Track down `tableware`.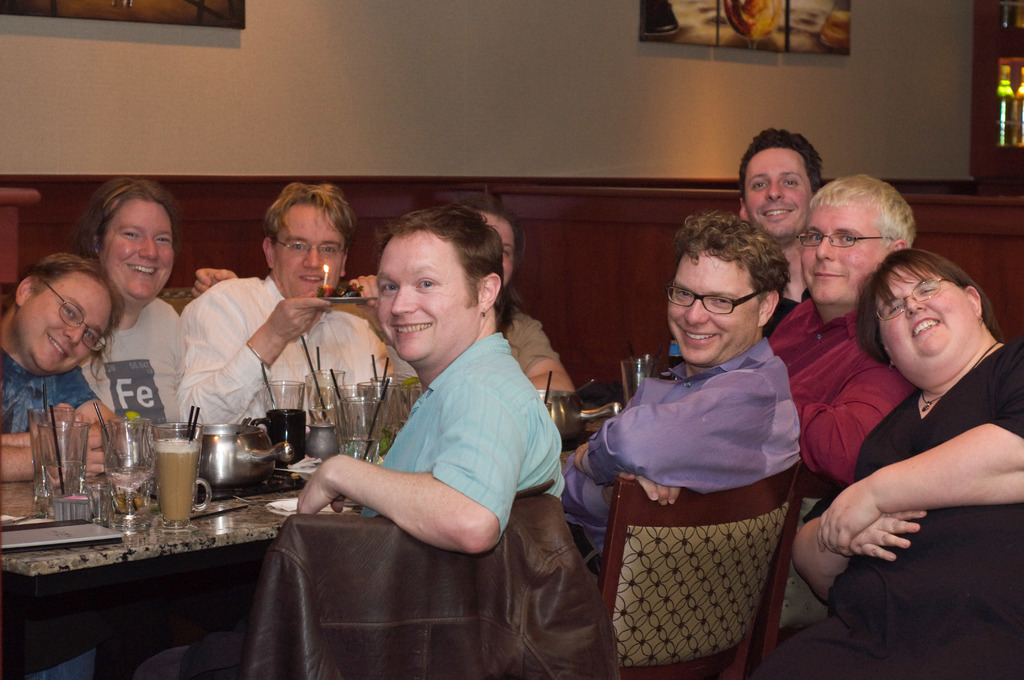
Tracked to 619, 354, 649, 407.
